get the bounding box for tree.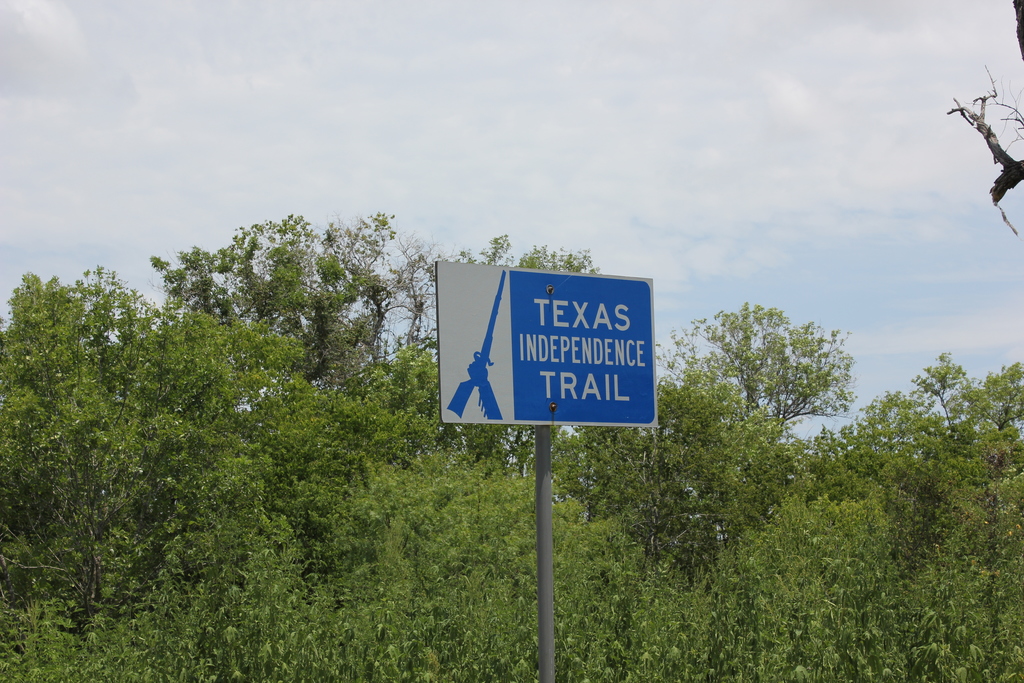
[left=683, top=291, right=864, bottom=462].
